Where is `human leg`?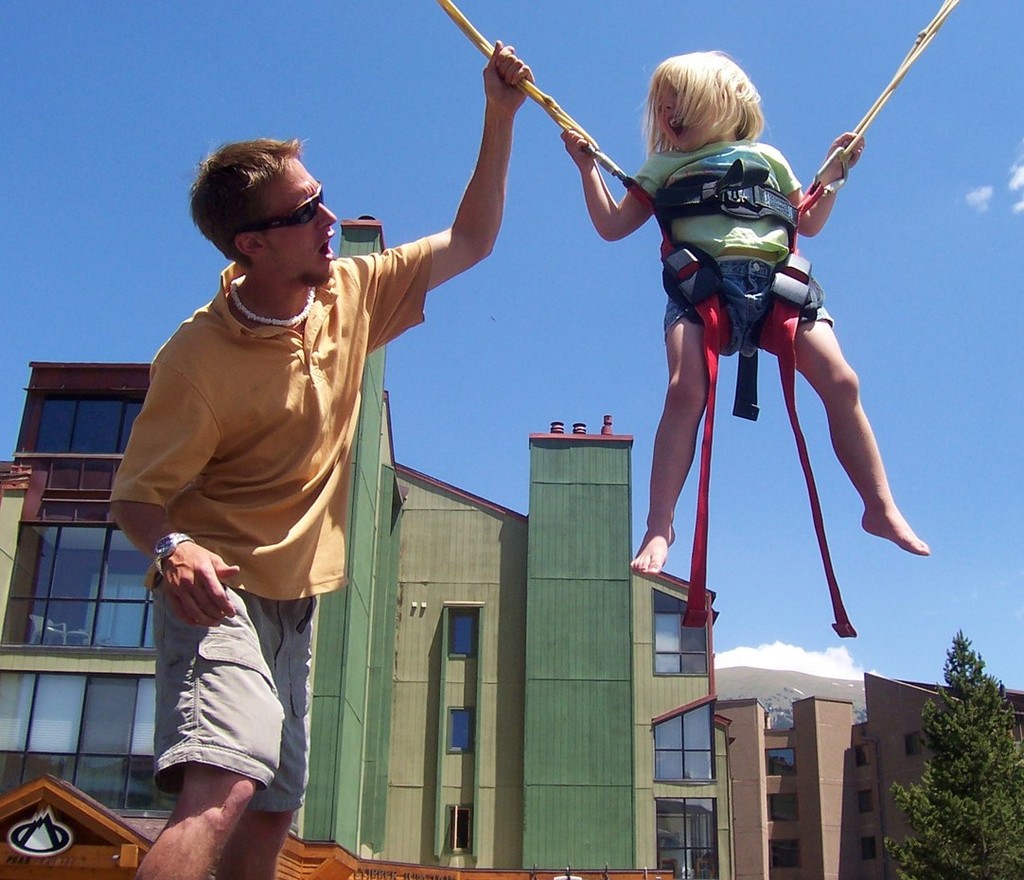
630, 285, 711, 578.
